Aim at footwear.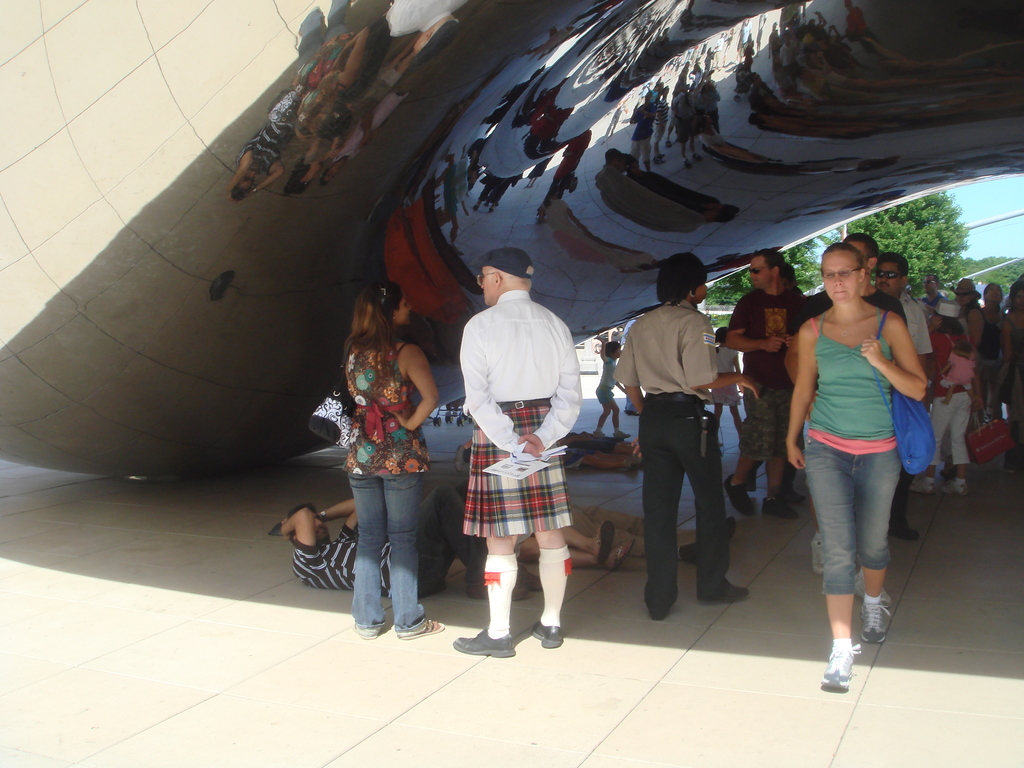
Aimed at select_region(623, 410, 635, 417).
